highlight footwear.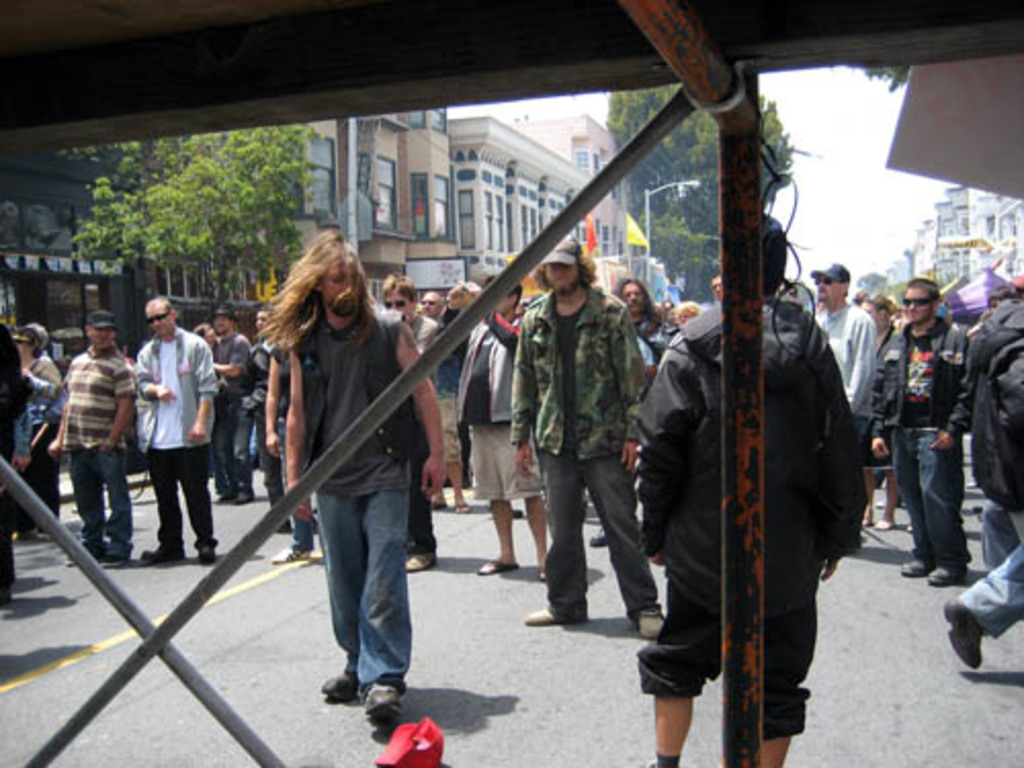
Highlighted region: 475, 559, 524, 578.
